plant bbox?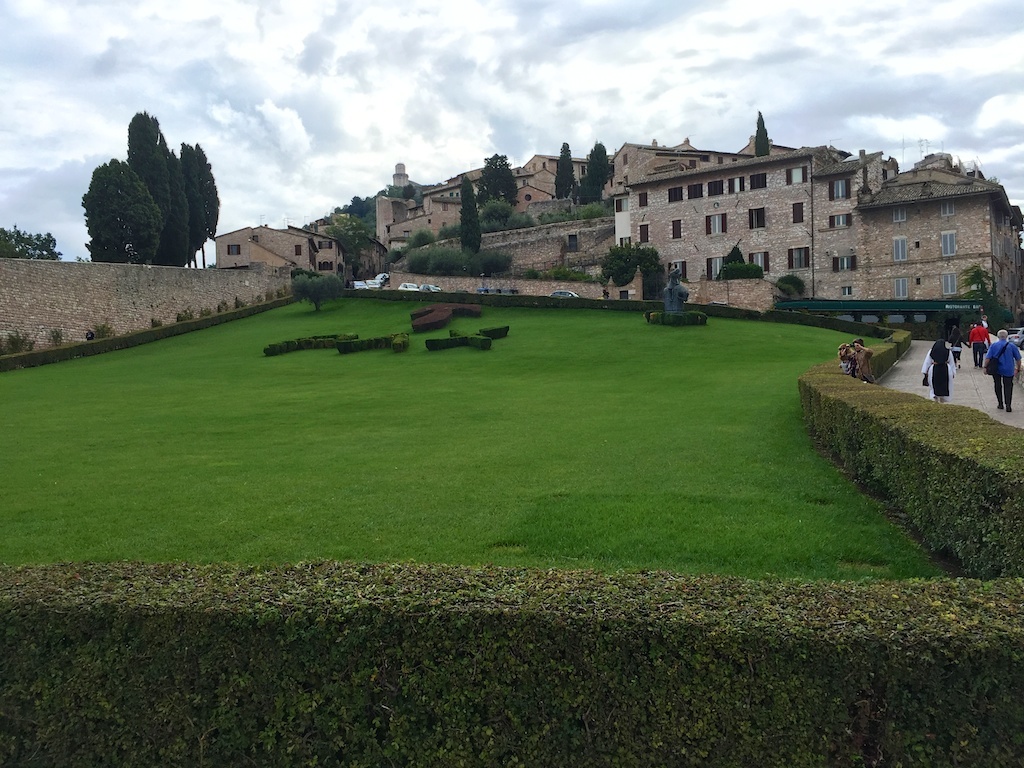
712:262:763:279
